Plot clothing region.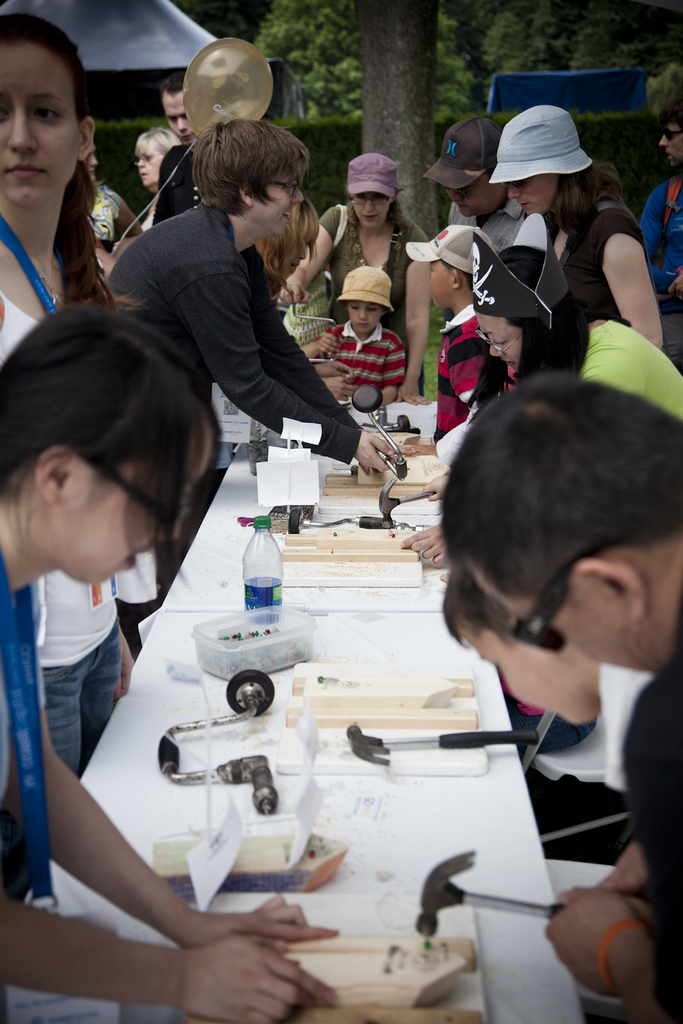
Plotted at (623, 639, 682, 1015).
